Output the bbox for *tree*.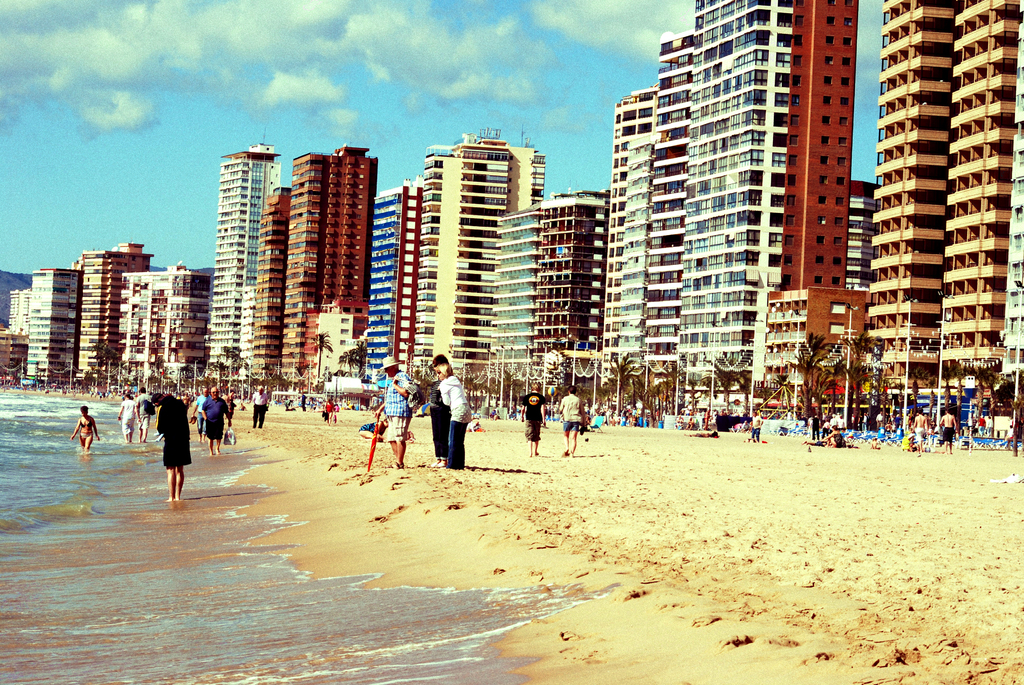
left=772, top=375, right=792, bottom=413.
